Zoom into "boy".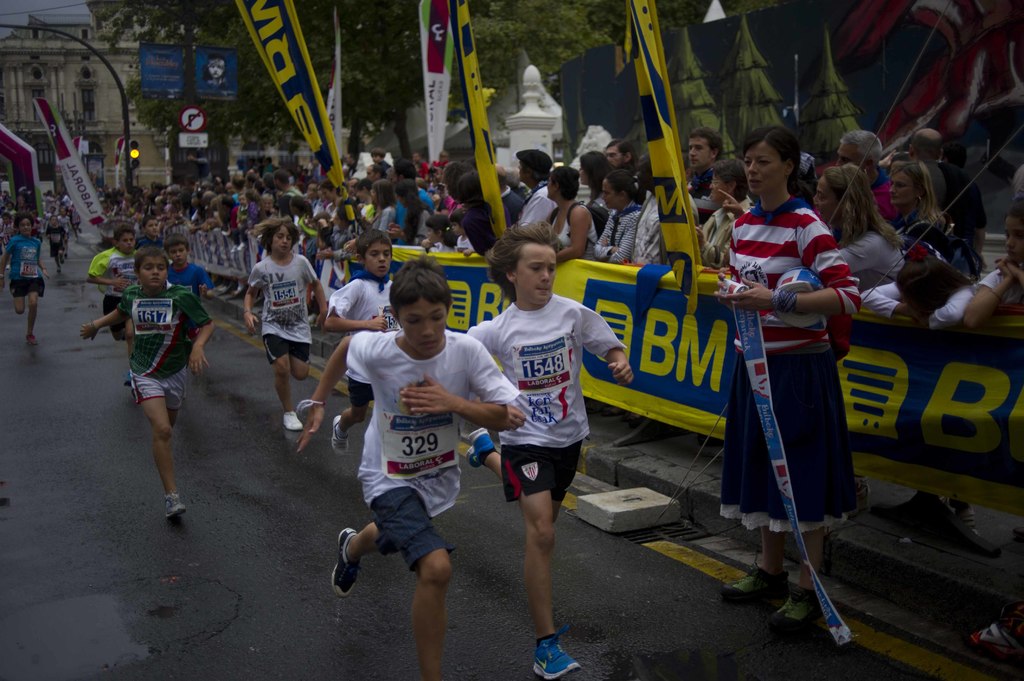
Zoom target: locate(461, 222, 643, 680).
